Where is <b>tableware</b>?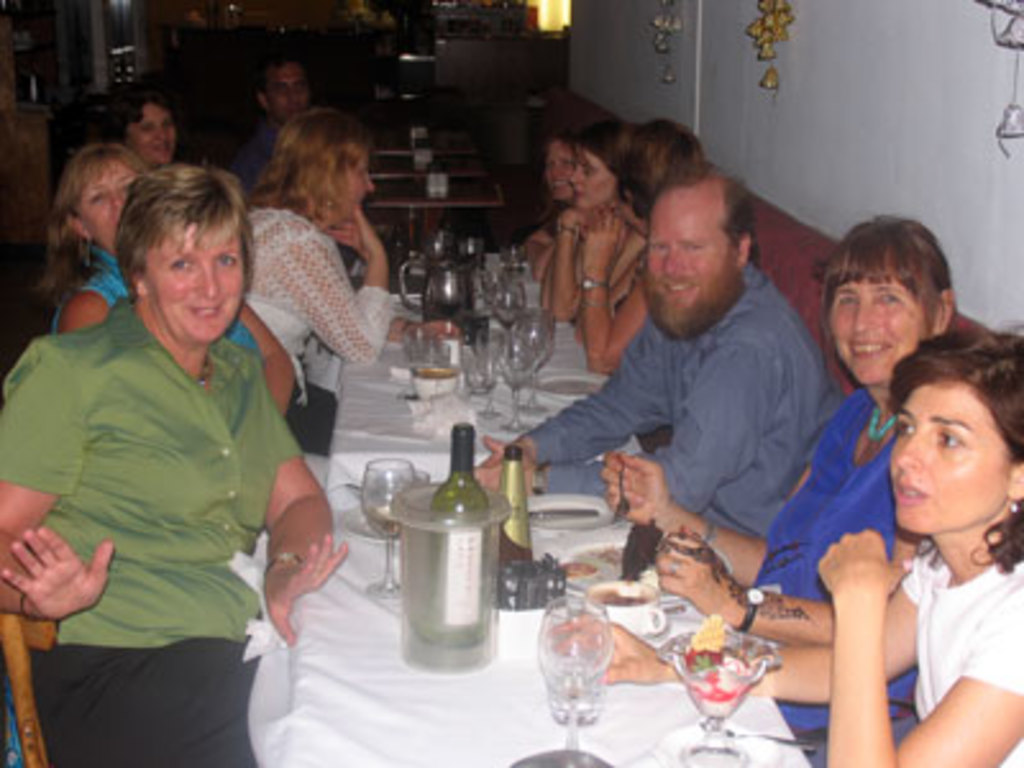
<bbox>584, 571, 666, 640</bbox>.
